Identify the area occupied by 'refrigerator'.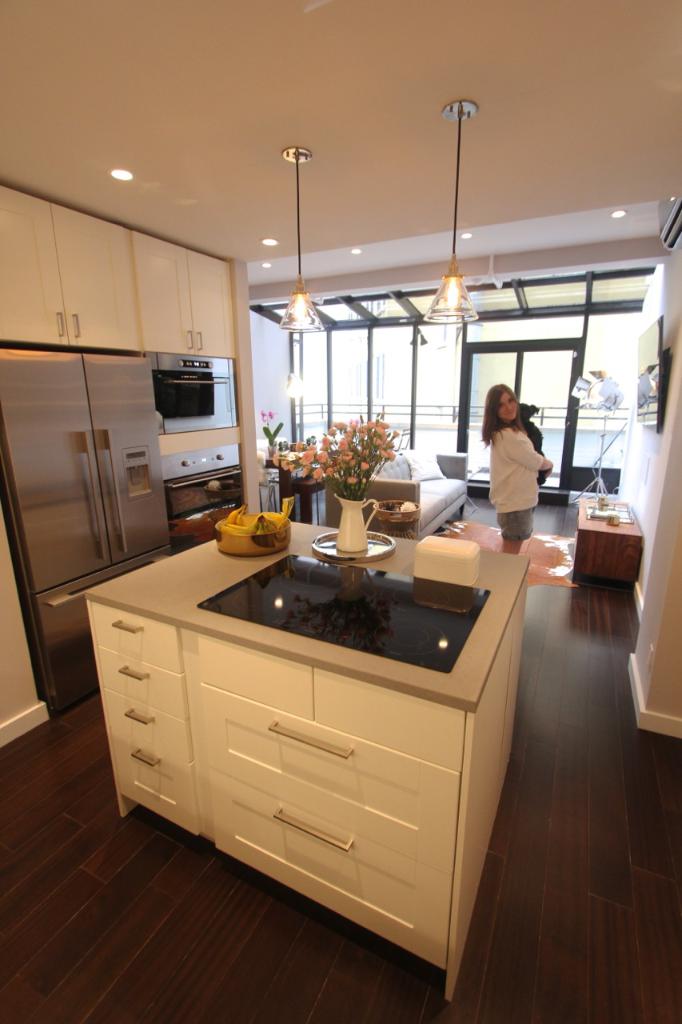
Area: x1=3 y1=295 x2=201 y2=723.
